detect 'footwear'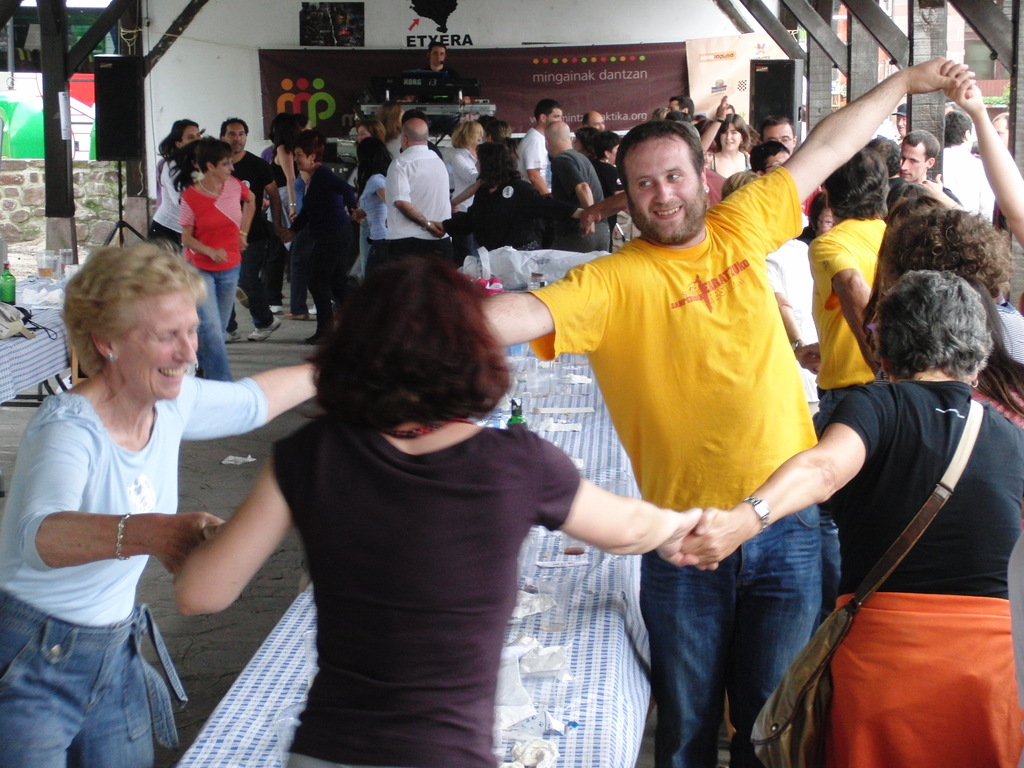
x1=248 y1=307 x2=284 y2=338
